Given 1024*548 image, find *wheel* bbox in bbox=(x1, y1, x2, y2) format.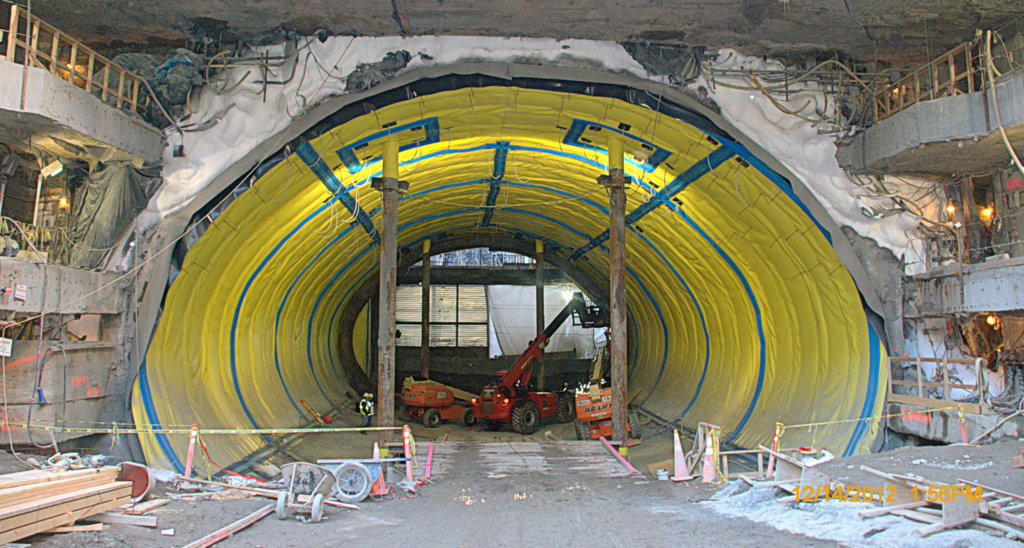
bbox=(335, 462, 372, 504).
